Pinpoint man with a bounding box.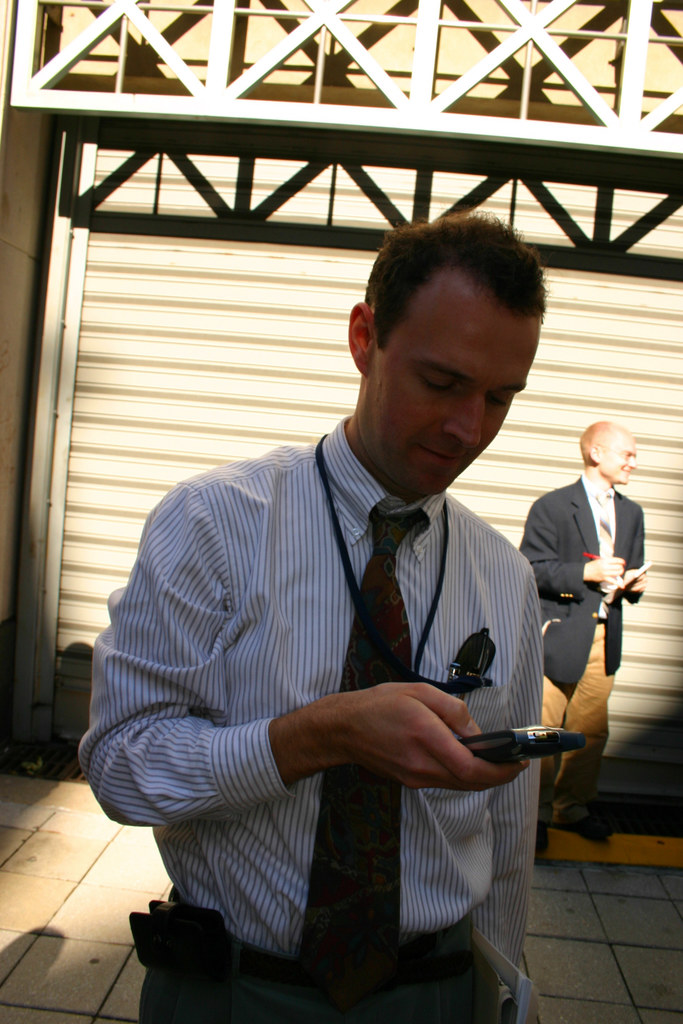
detection(74, 205, 554, 1020).
